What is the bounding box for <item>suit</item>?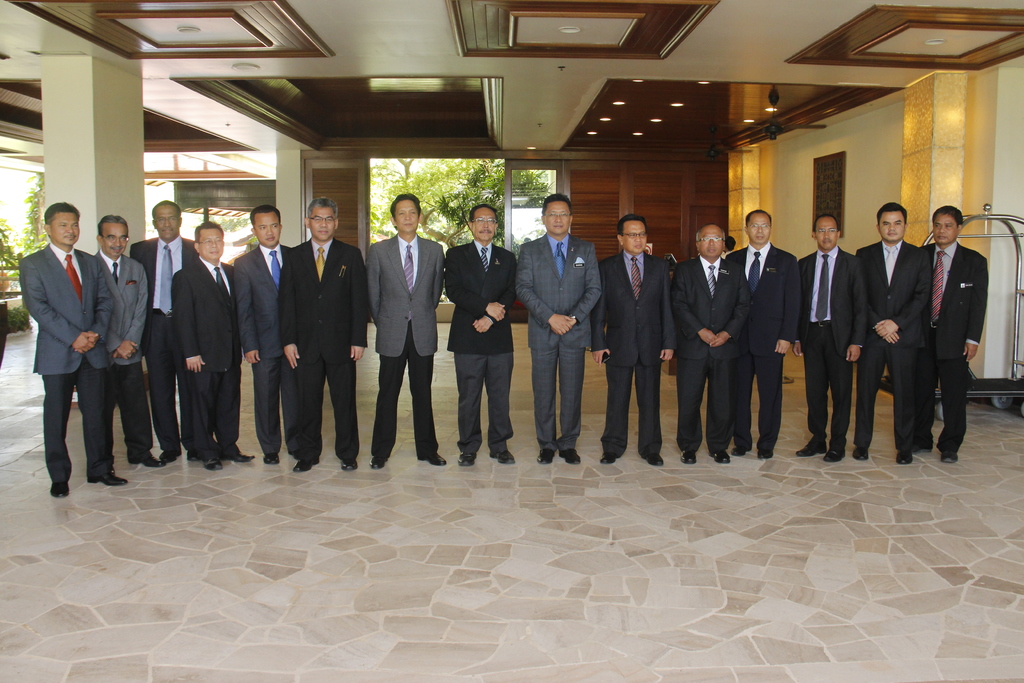
left=367, top=194, right=439, bottom=452.
